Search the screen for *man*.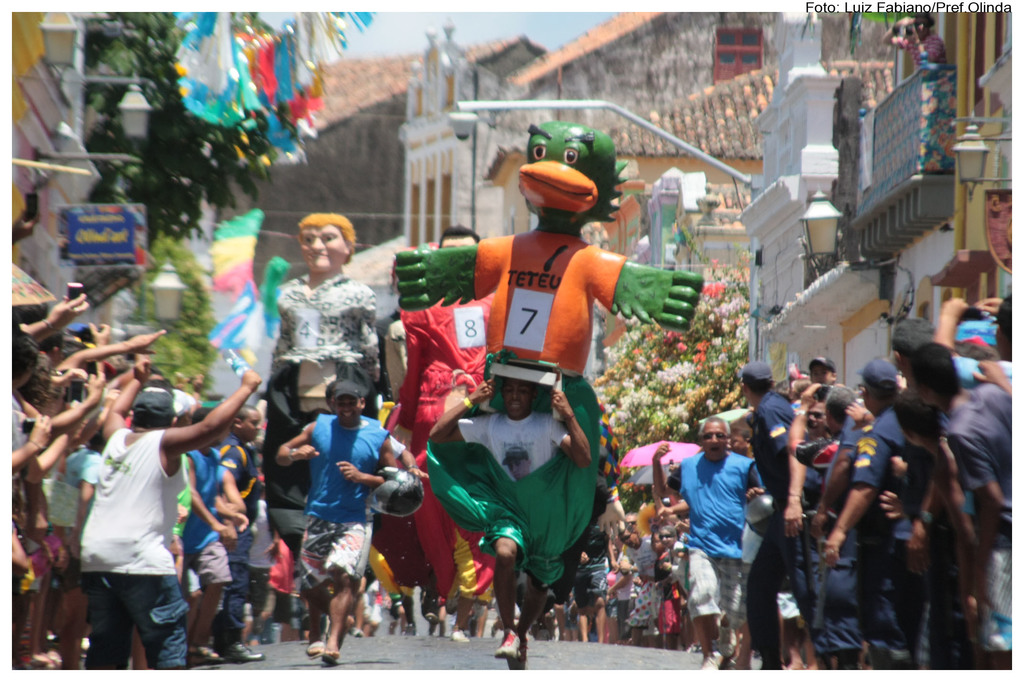
Found at {"x1": 428, "y1": 375, "x2": 595, "y2": 667}.
